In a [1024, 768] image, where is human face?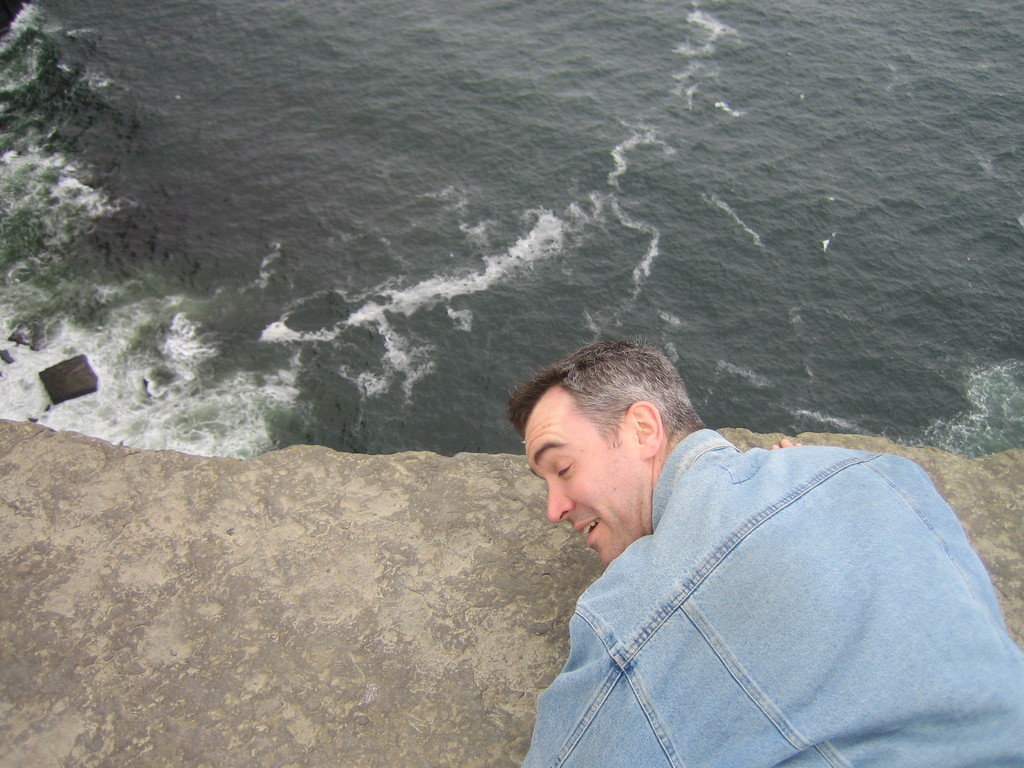
{"left": 527, "top": 390, "right": 644, "bottom": 566}.
